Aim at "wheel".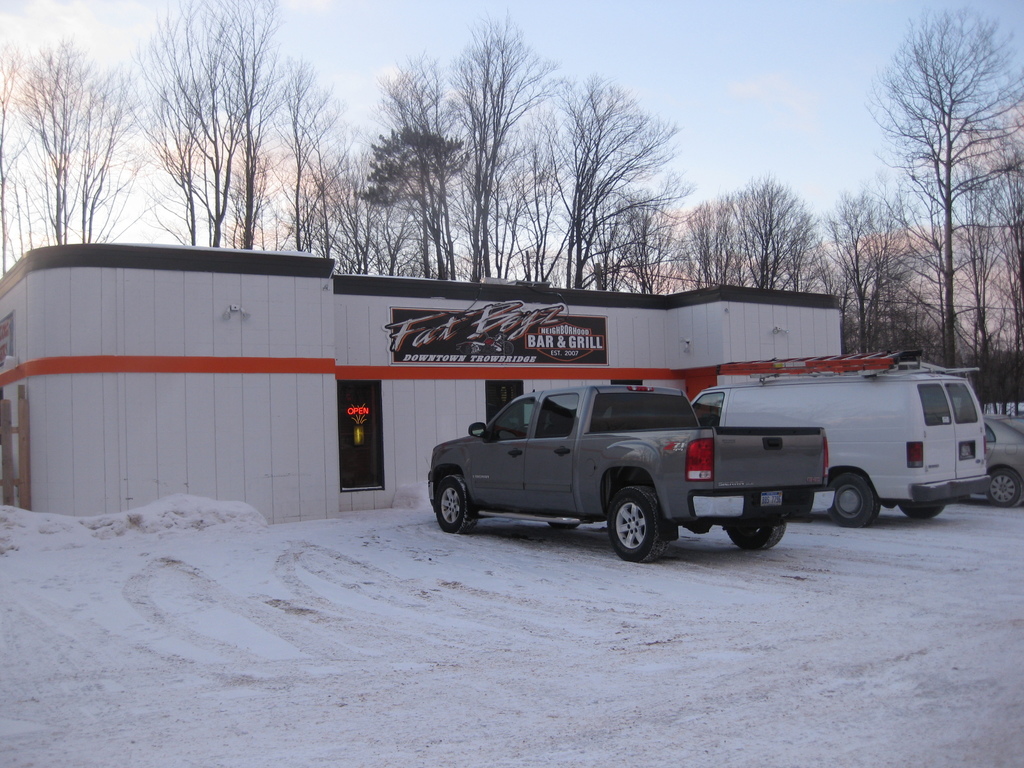
Aimed at [x1=828, y1=474, x2=880, y2=531].
